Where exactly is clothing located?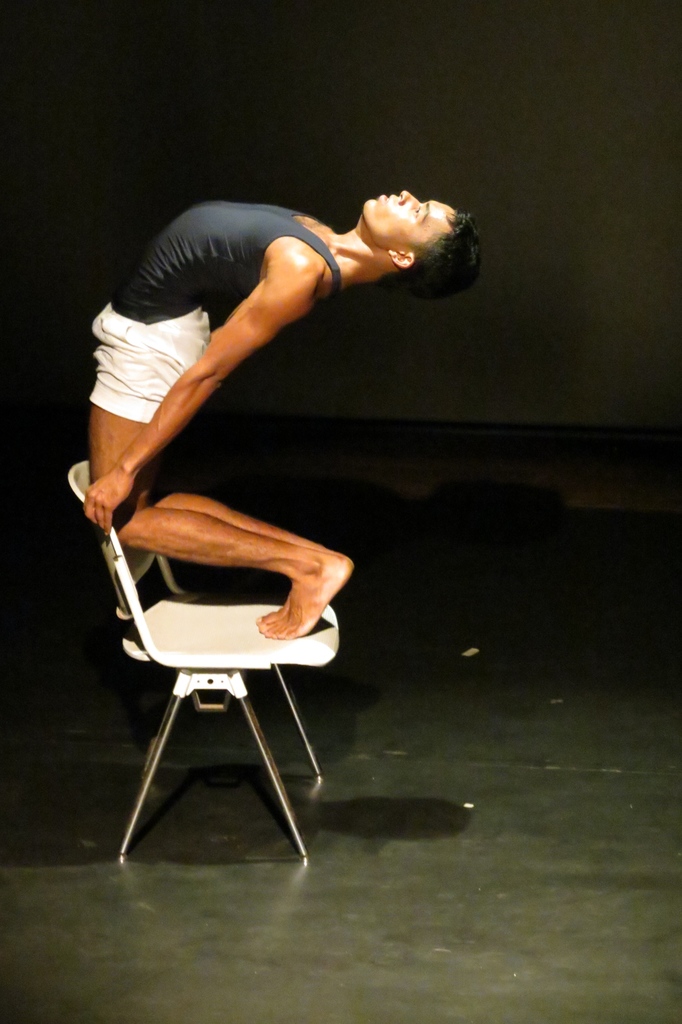
Its bounding box is Rect(90, 199, 339, 422).
